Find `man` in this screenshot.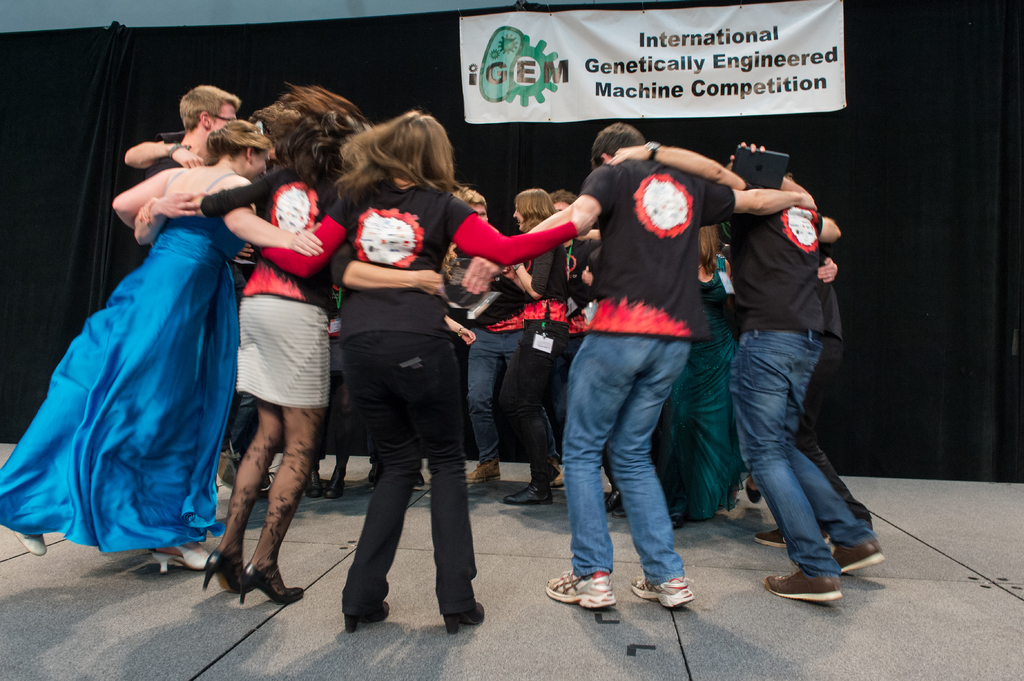
The bounding box for `man` is x1=465, y1=183, x2=566, y2=497.
